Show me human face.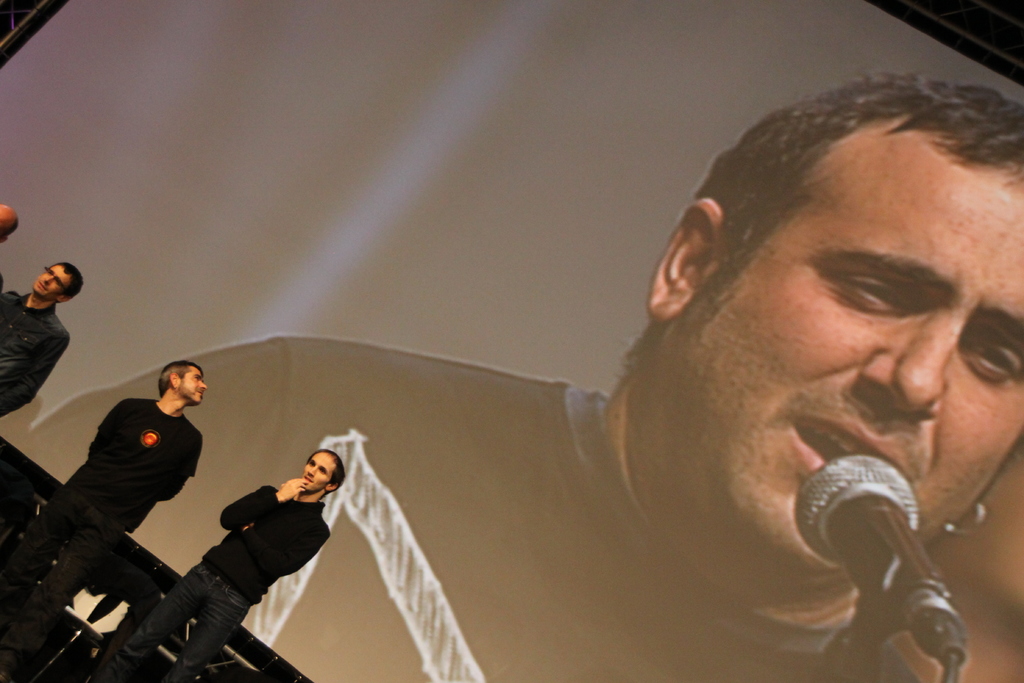
human face is here: 178 370 209 404.
